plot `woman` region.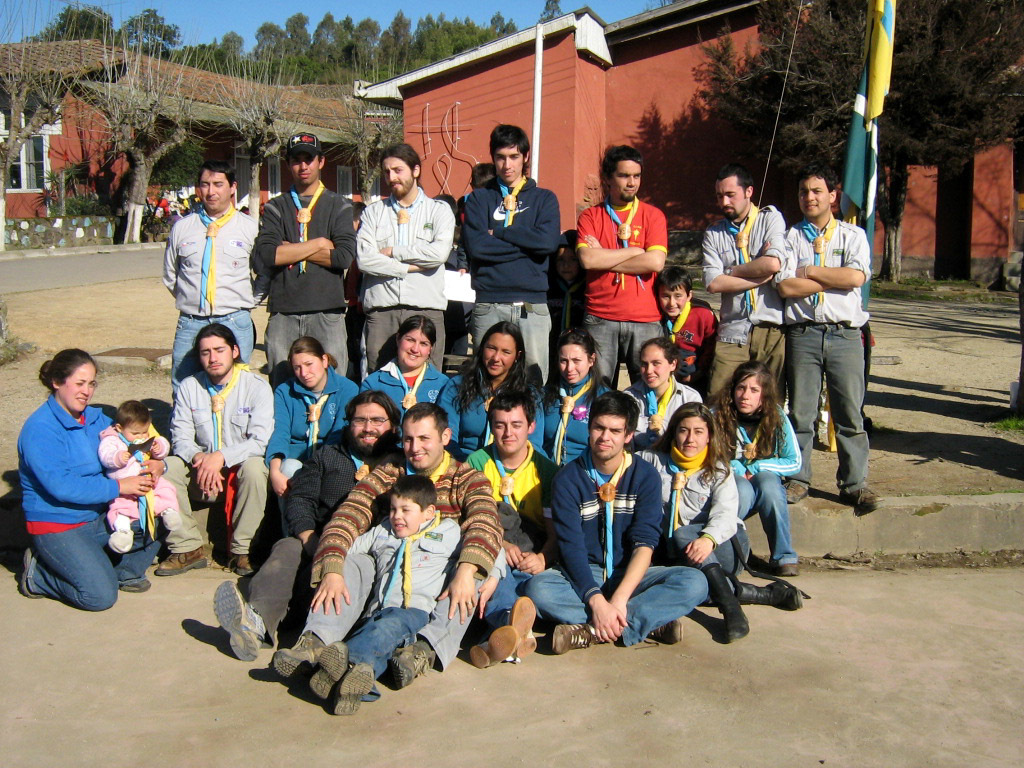
Plotted at left=634, top=381, right=755, bottom=653.
